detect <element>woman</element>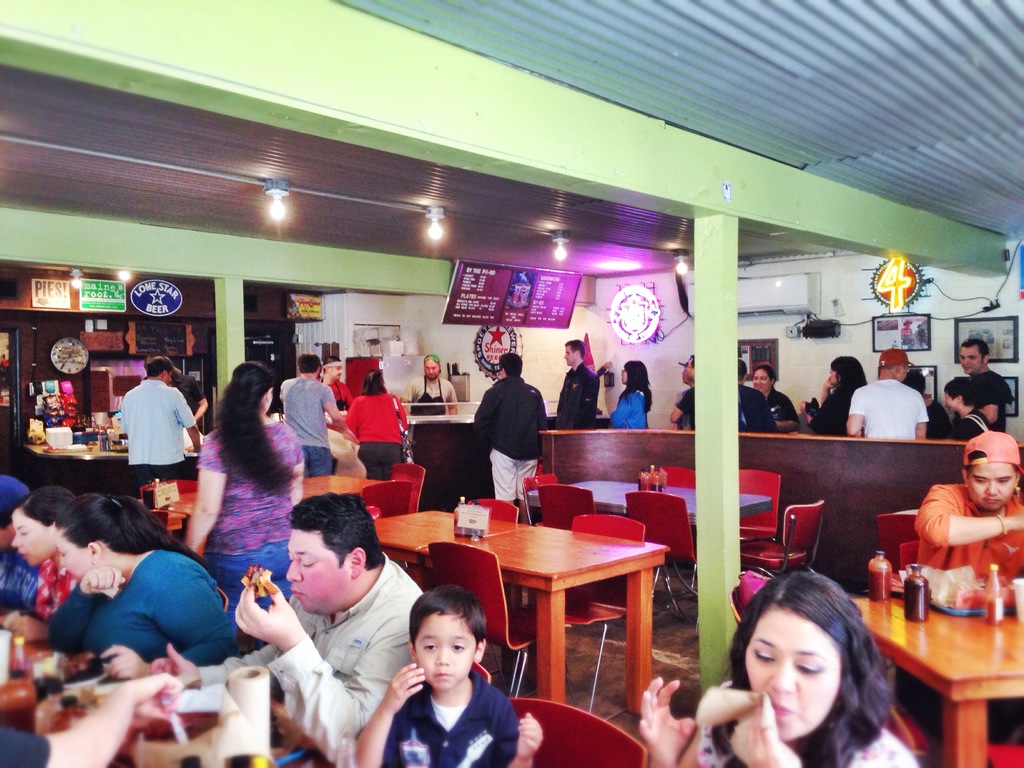
[x1=941, y1=380, x2=991, y2=441]
